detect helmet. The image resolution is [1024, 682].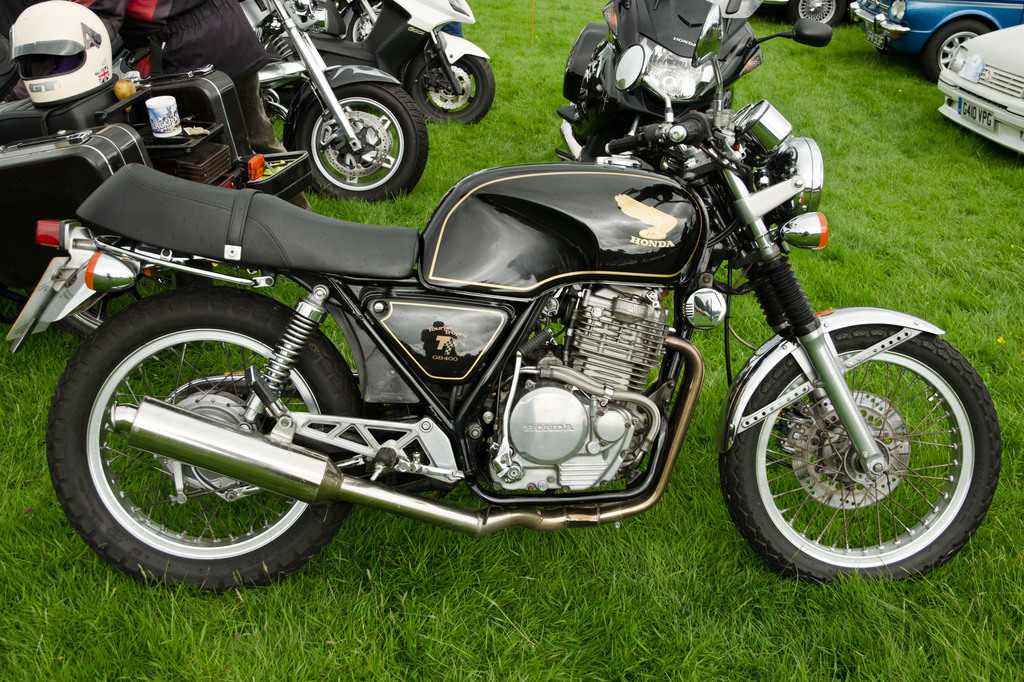
(10, 0, 121, 104).
